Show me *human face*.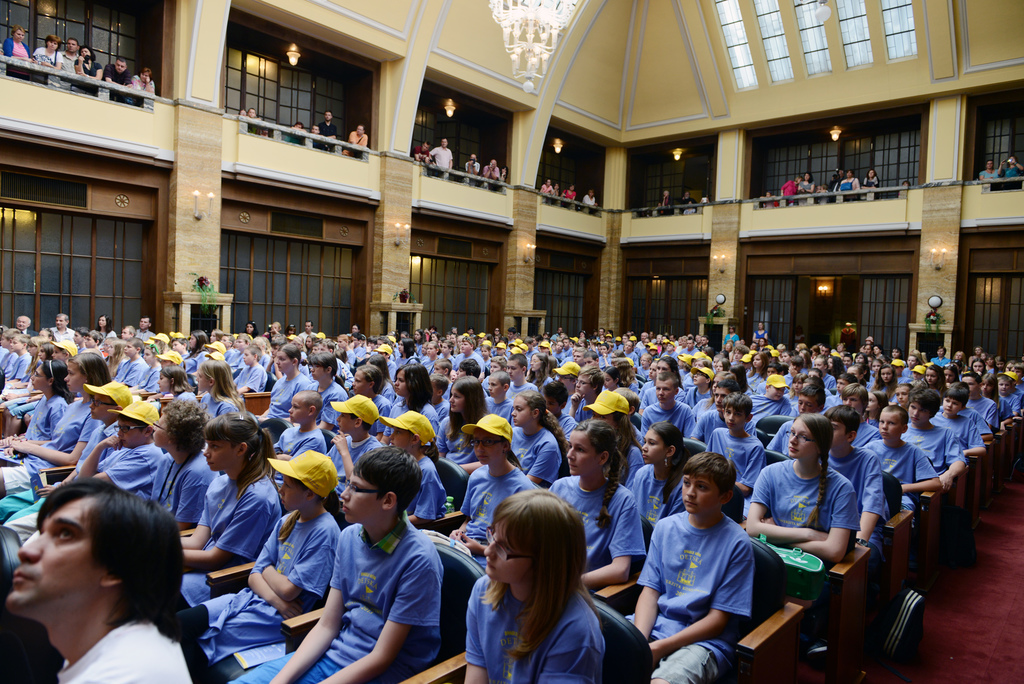
*human face* is here: [565,431,600,473].
